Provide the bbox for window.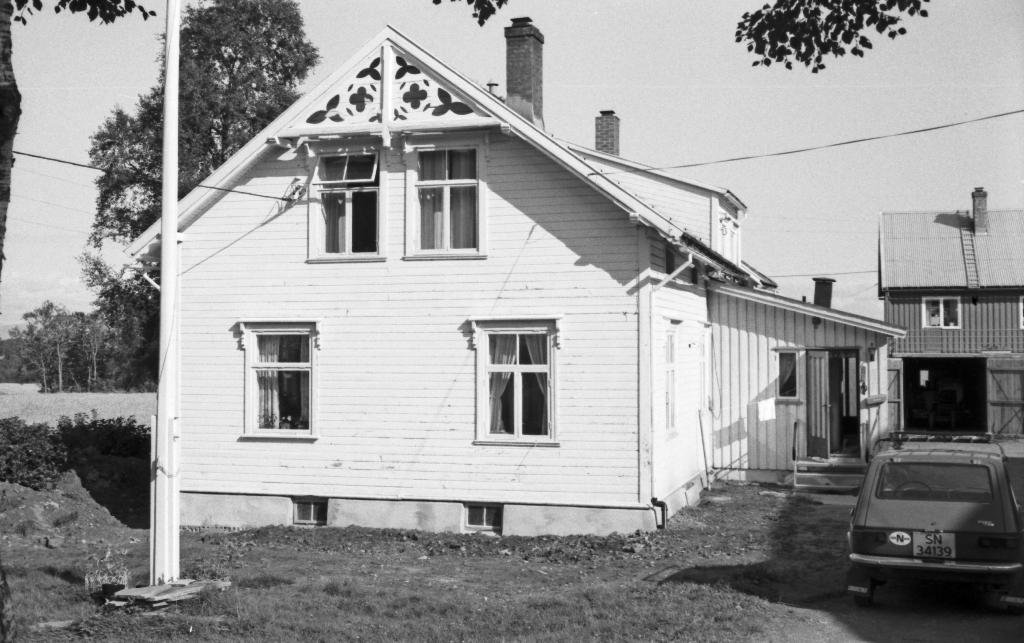
[769,350,812,394].
